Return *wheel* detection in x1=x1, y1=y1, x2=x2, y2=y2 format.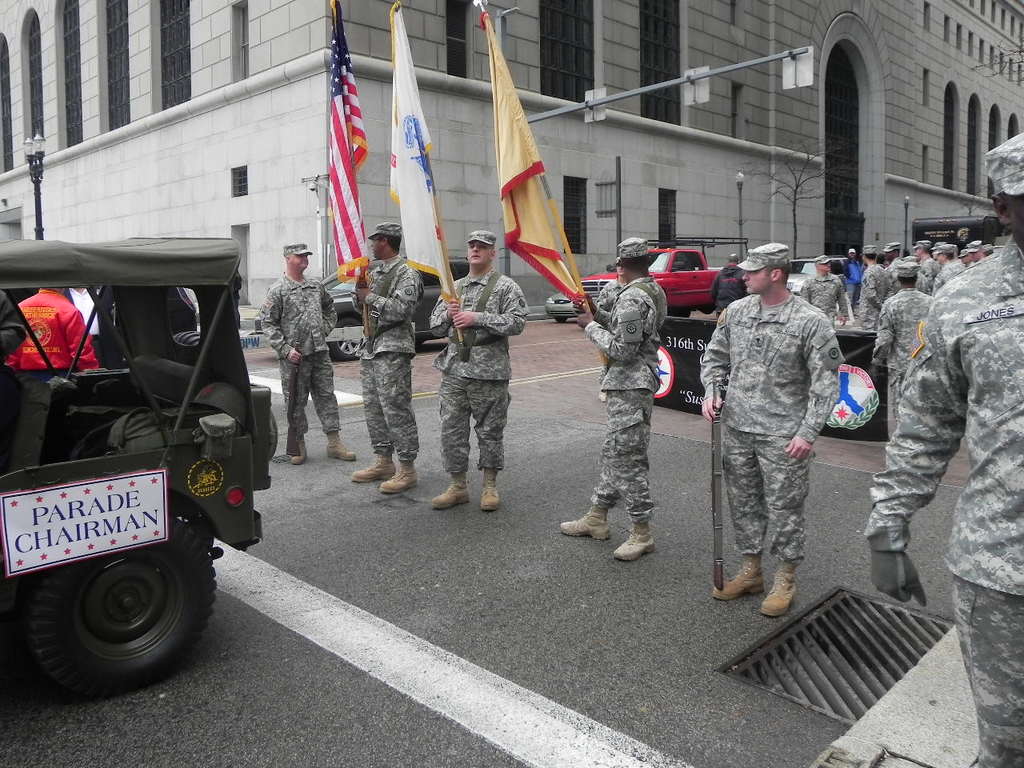
x1=330, y1=317, x2=364, y2=362.
